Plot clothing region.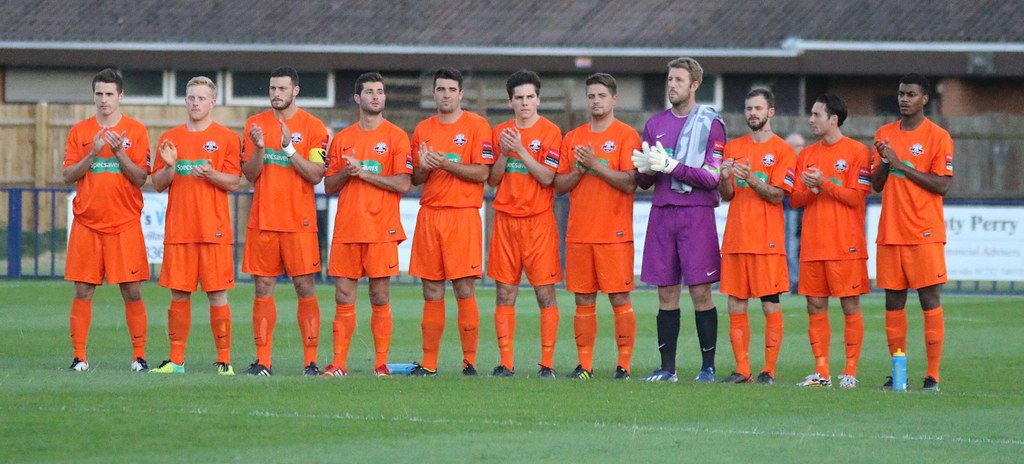
Plotted at 716/124/794/303.
